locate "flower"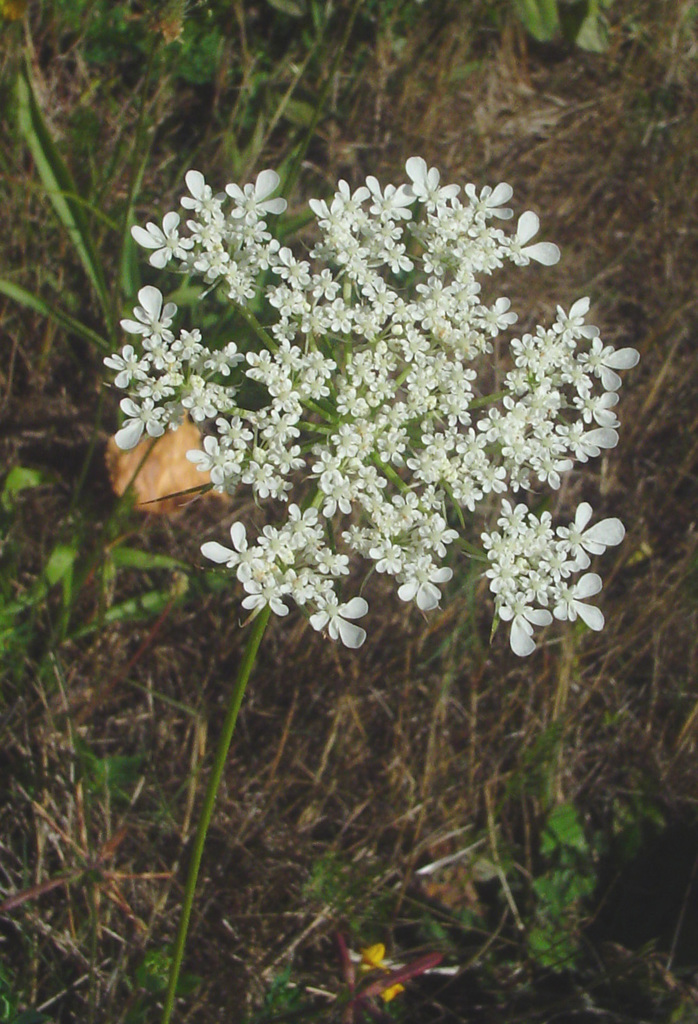
[405, 145, 454, 196]
